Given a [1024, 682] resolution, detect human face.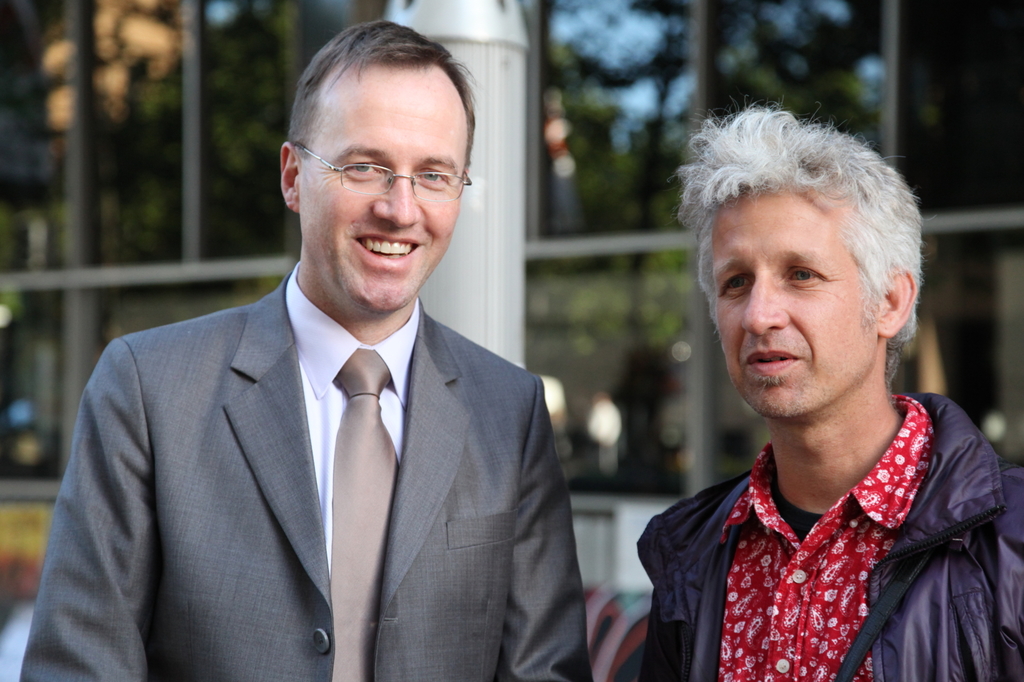
(707, 189, 880, 418).
